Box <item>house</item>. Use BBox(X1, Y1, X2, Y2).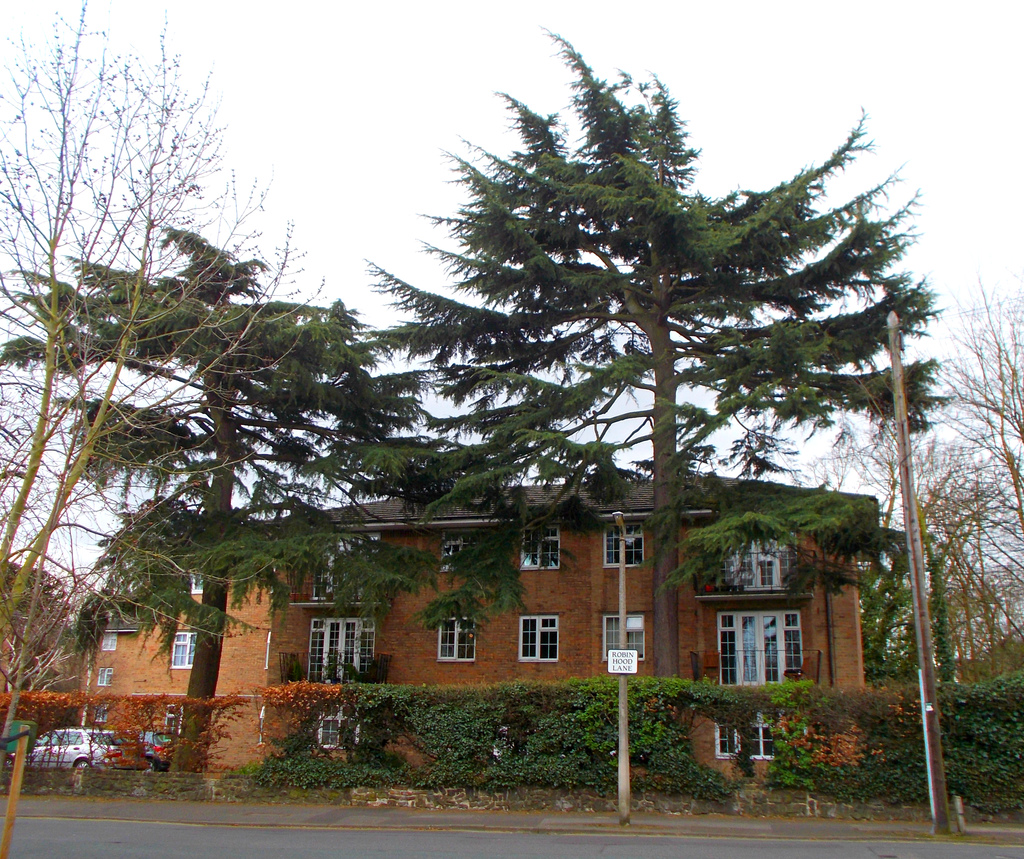
BBox(70, 469, 887, 783).
